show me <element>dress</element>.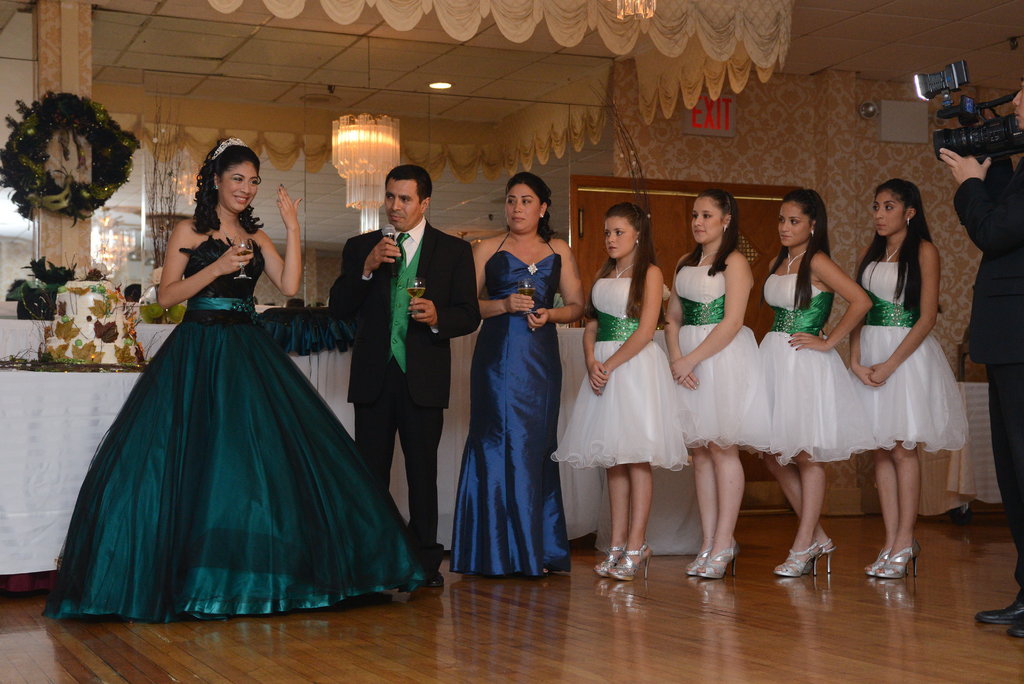
<element>dress</element> is here: crop(673, 263, 770, 452).
